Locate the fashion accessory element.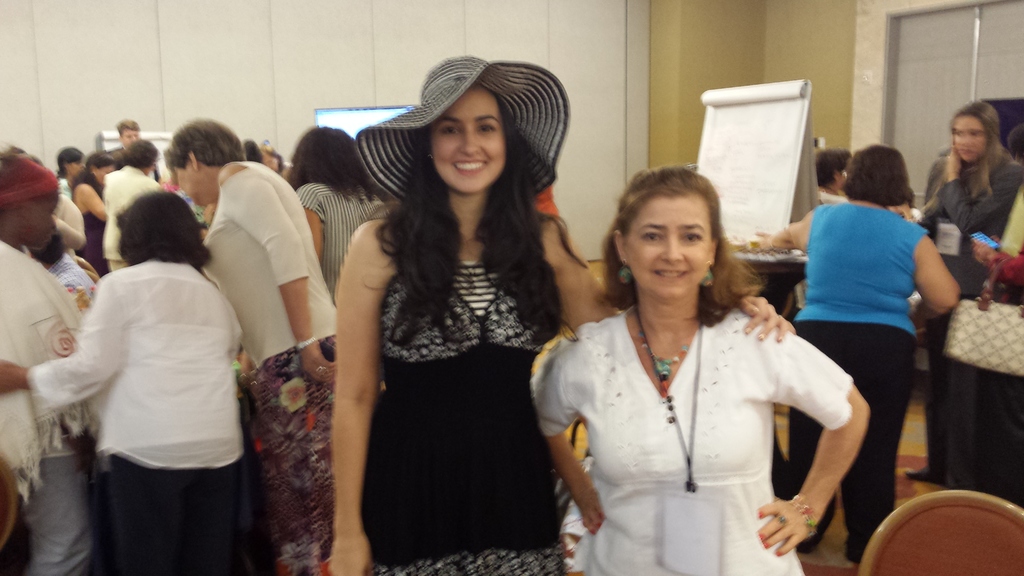
Element bbox: 774:513:787:524.
